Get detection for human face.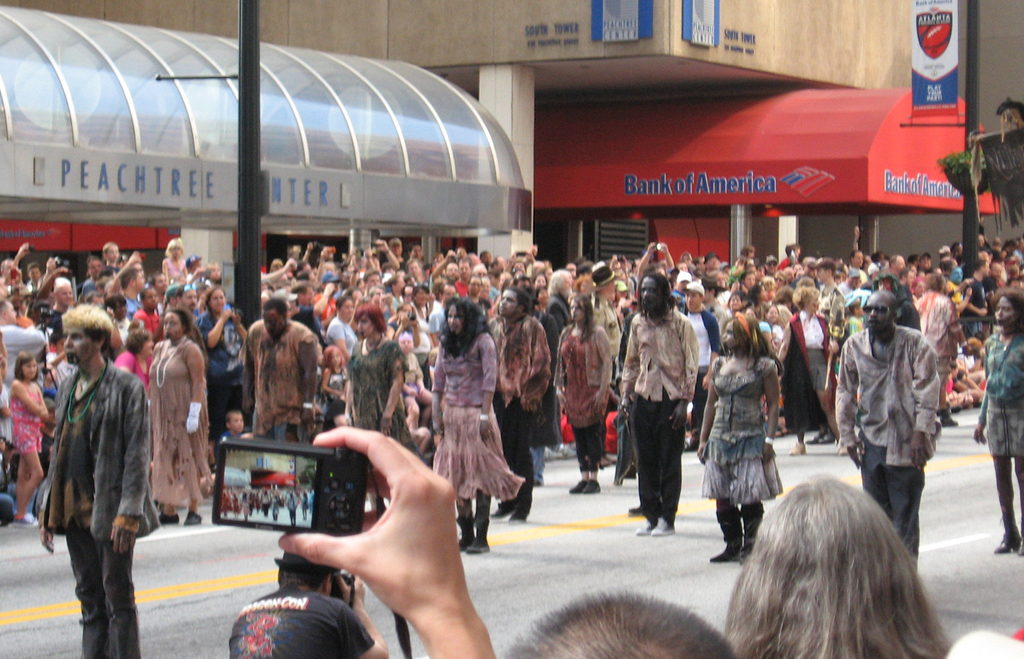
Detection: {"left": 703, "top": 288, "right": 710, "bottom": 299}.
